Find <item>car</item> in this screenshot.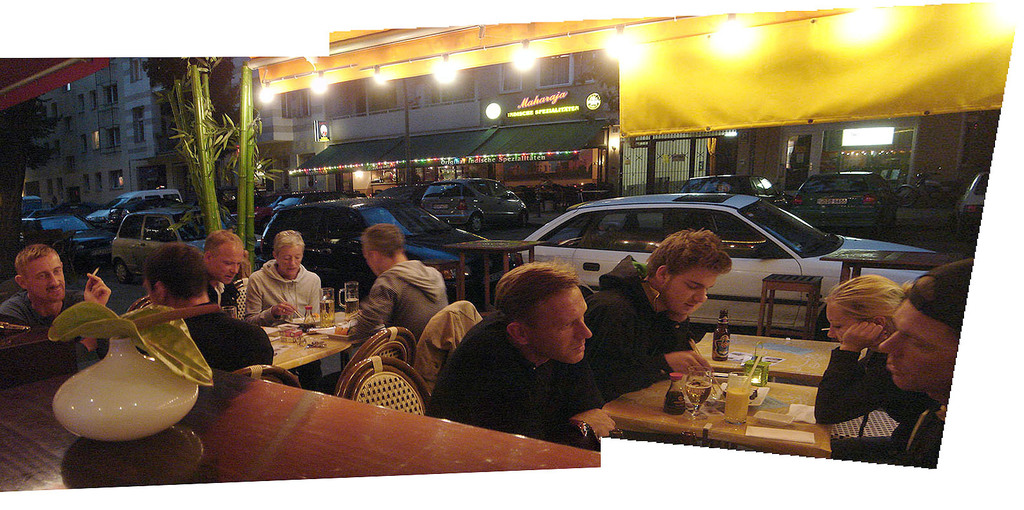
The bounding box for <item>car</item> is {"x1": 421, "y1": 174, "x2": 528, "y2": 226}.
